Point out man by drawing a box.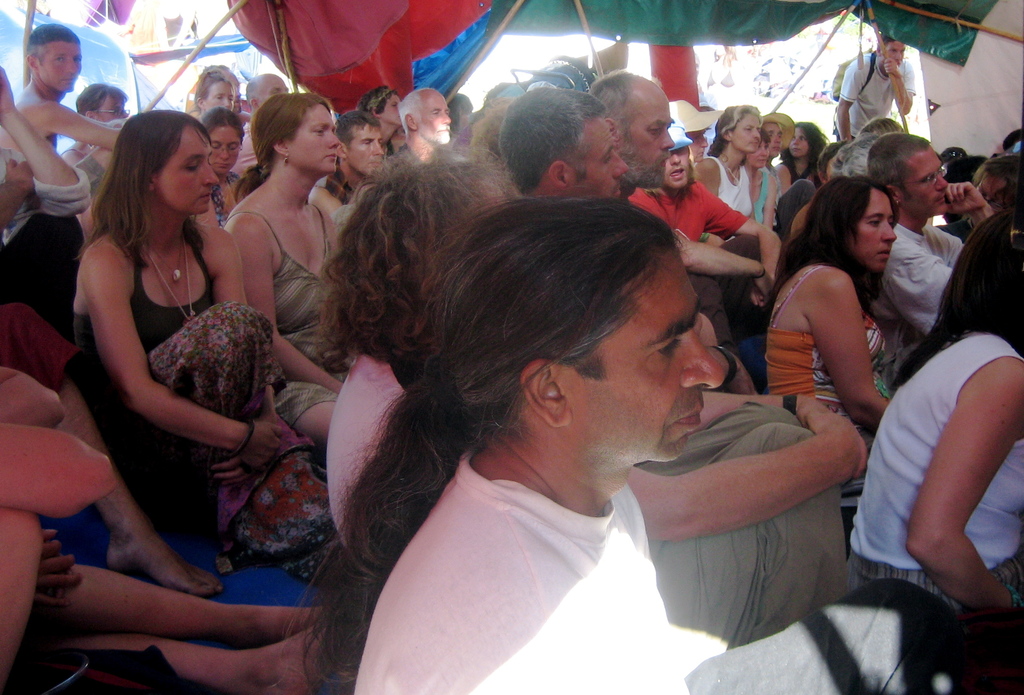
867,132,1001,370.
